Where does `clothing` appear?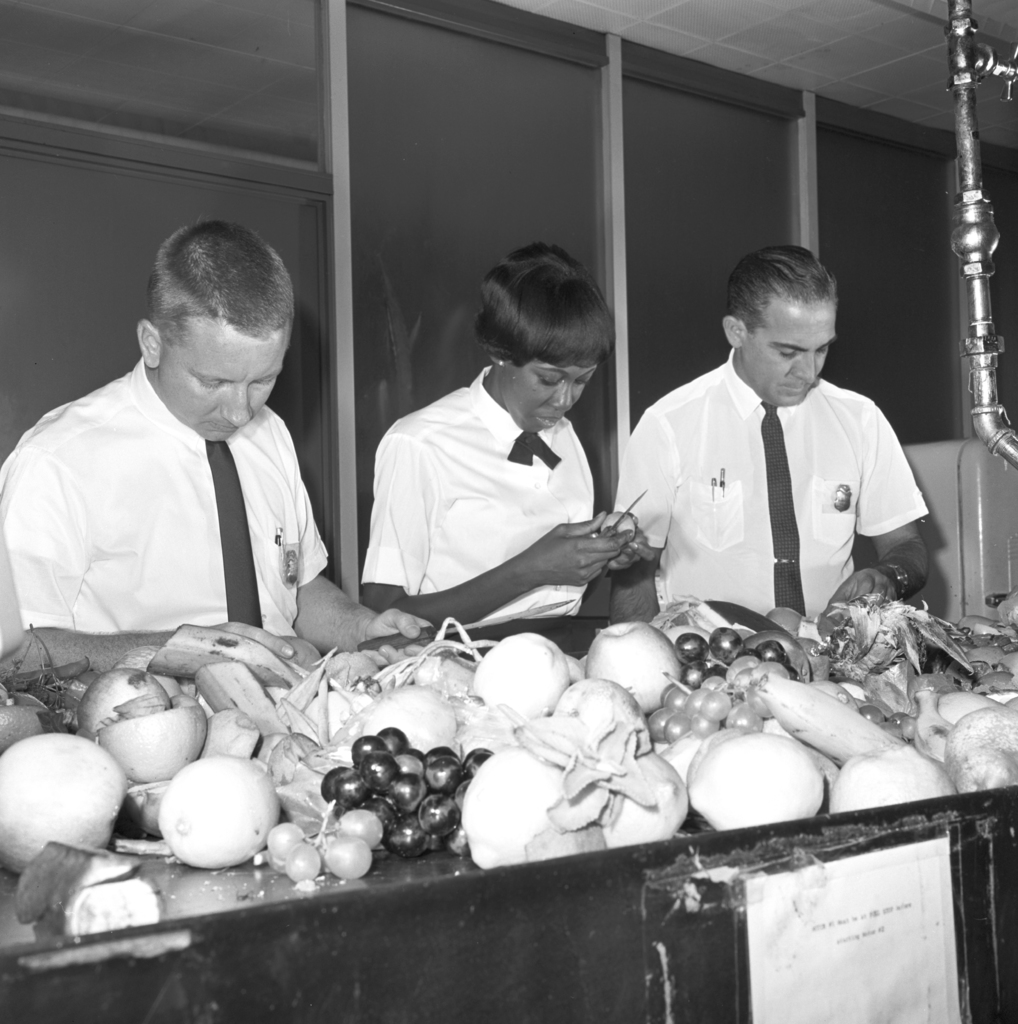
Appears at pyautogui.locateOnScreen(357, 388, 602, 626).
